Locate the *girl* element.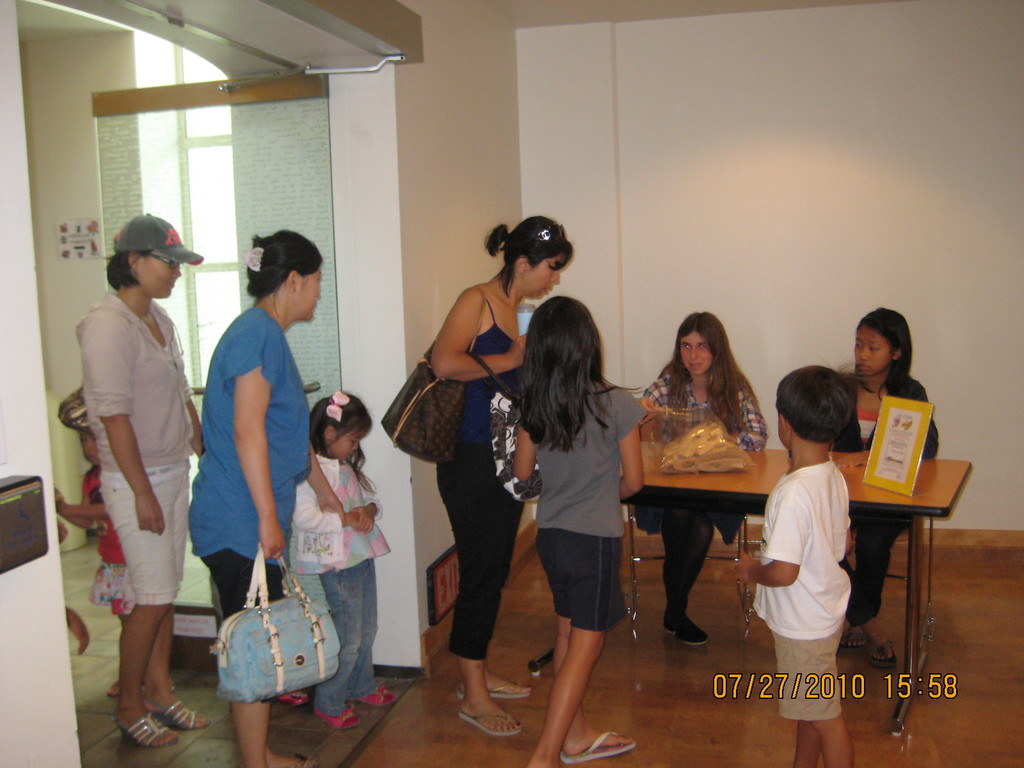
Element bbox: <bbox>74, 210, 205, 748</bbox>.
